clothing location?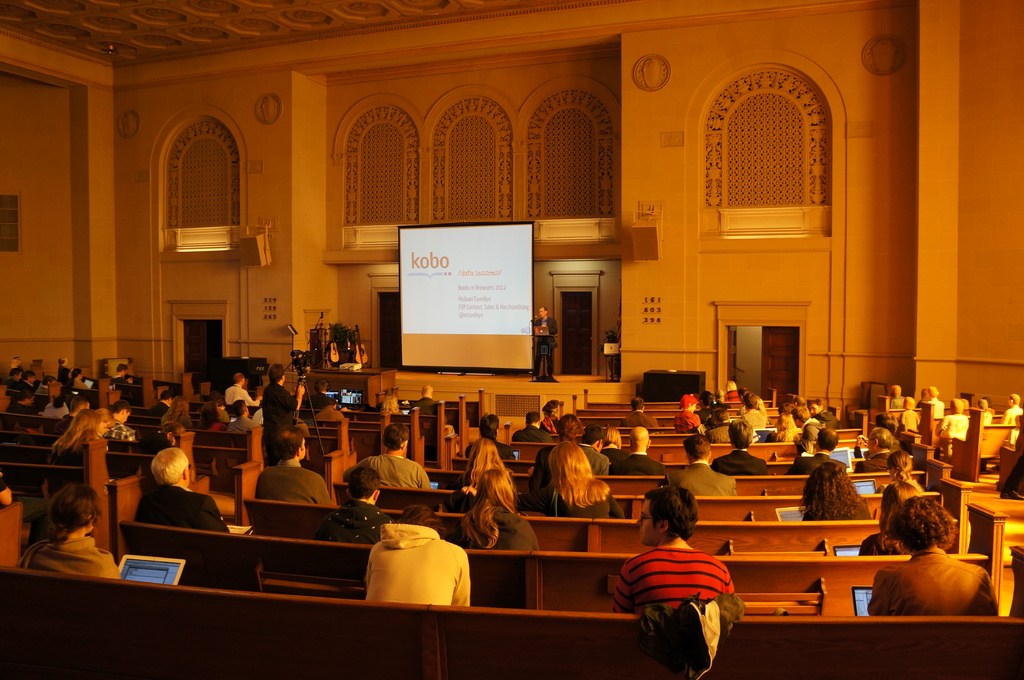
(left=932, top=411, right=965, bottom=445)
